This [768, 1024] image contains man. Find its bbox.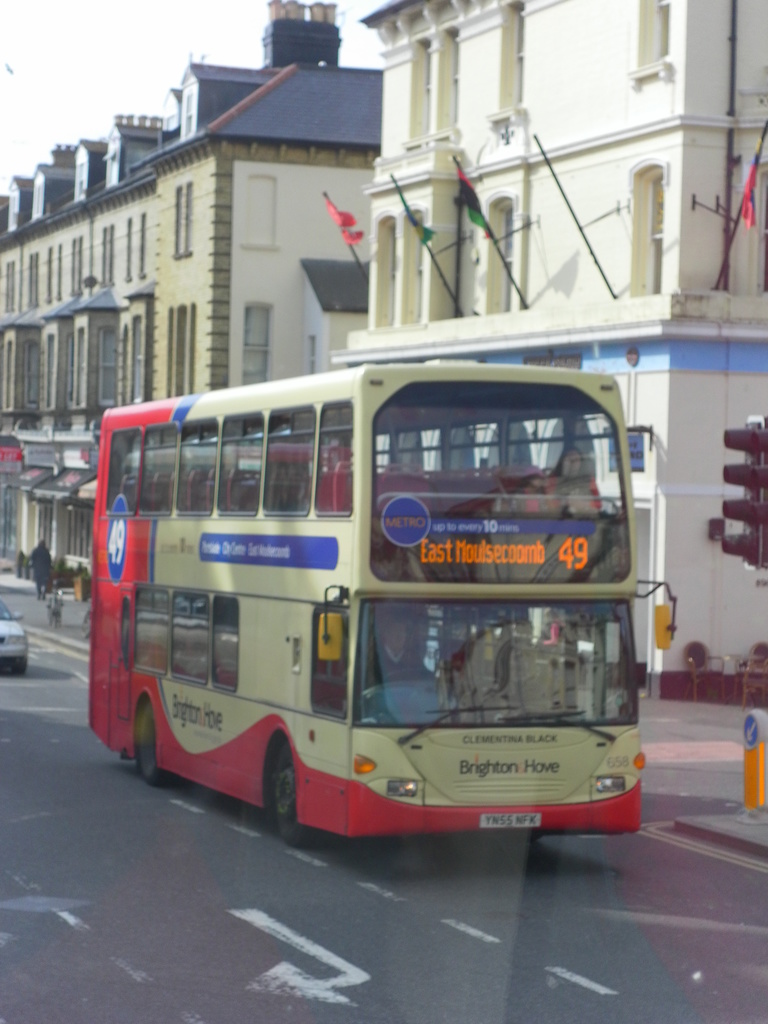
left=363, top=611, right=443, bottom=686.
